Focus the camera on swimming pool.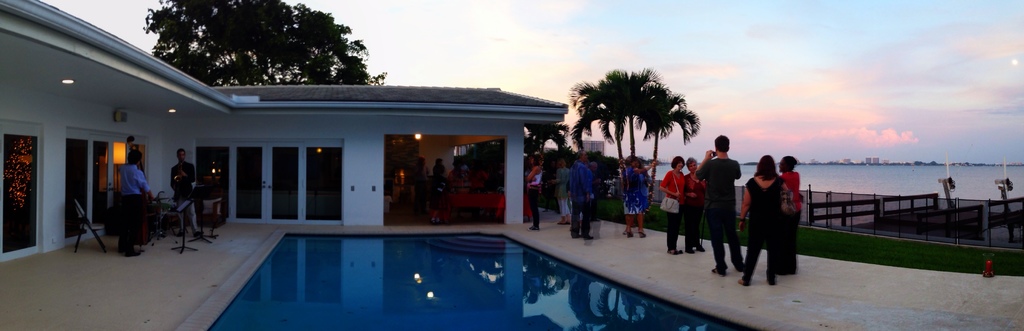
Focus region: (141,181,737,317).
